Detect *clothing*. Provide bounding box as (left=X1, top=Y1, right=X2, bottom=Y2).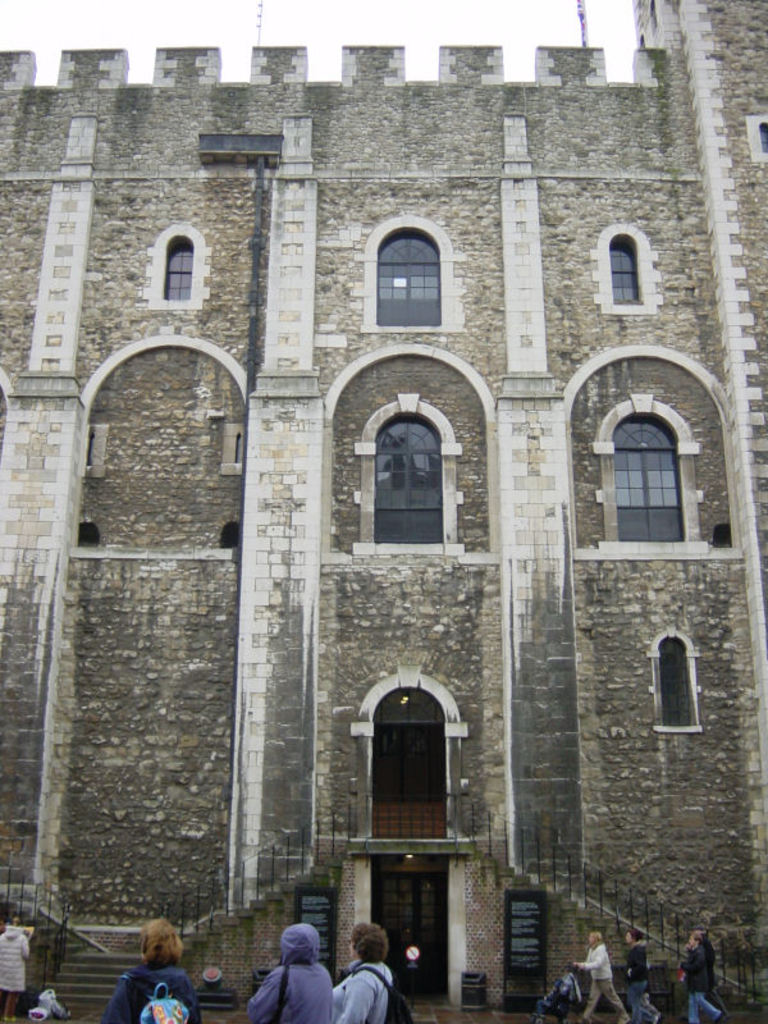
(left=329, top=956, right=394, bottom=1023).
